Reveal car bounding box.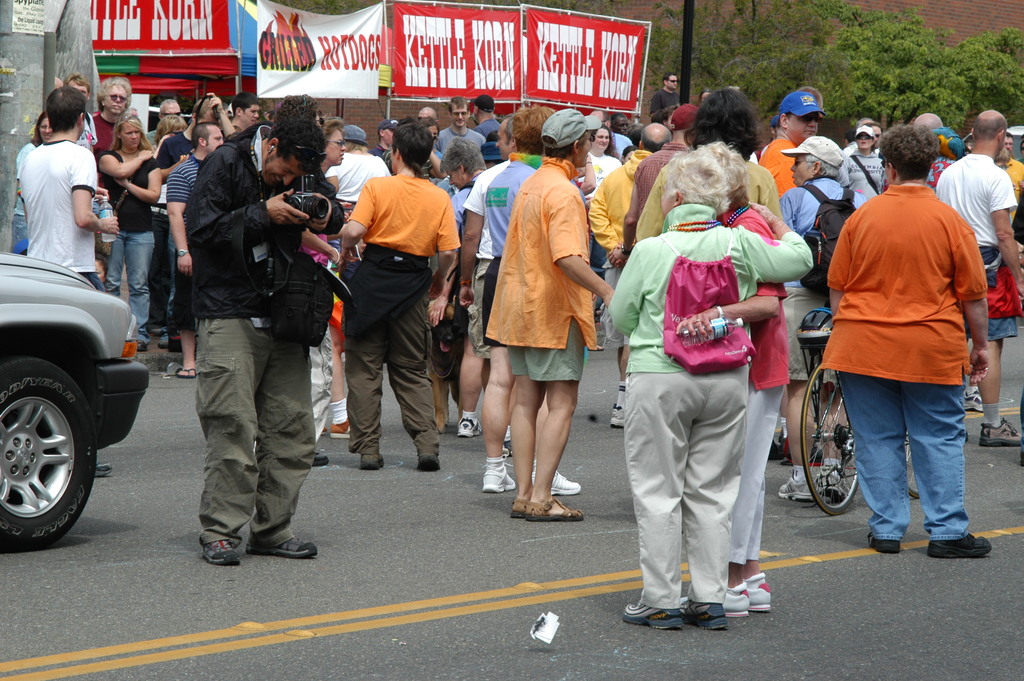
Revealed: bbox=(0, 248, 151, 543).
